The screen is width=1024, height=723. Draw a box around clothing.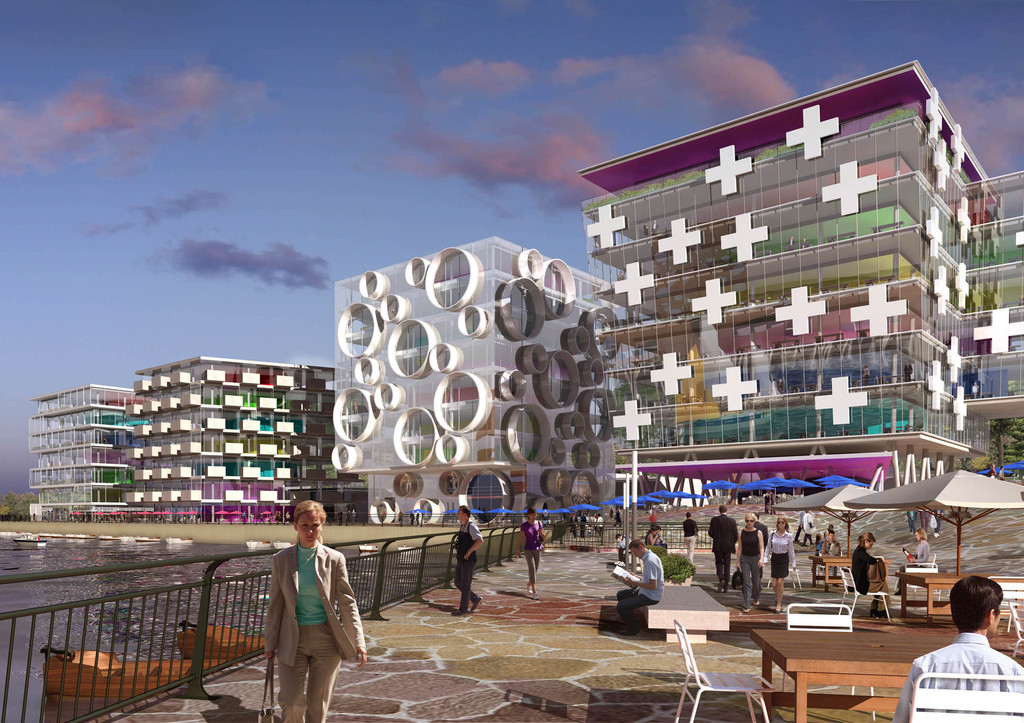
x1=614 y1=509 x2=623 y2=525.
